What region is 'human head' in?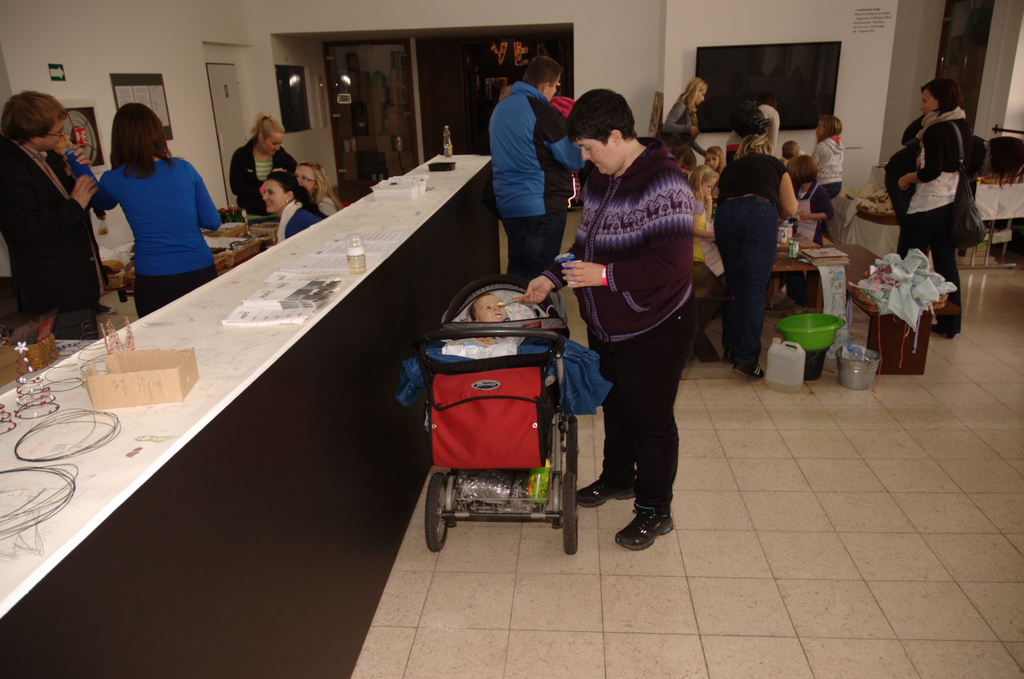
296, 158, 326, 193.
